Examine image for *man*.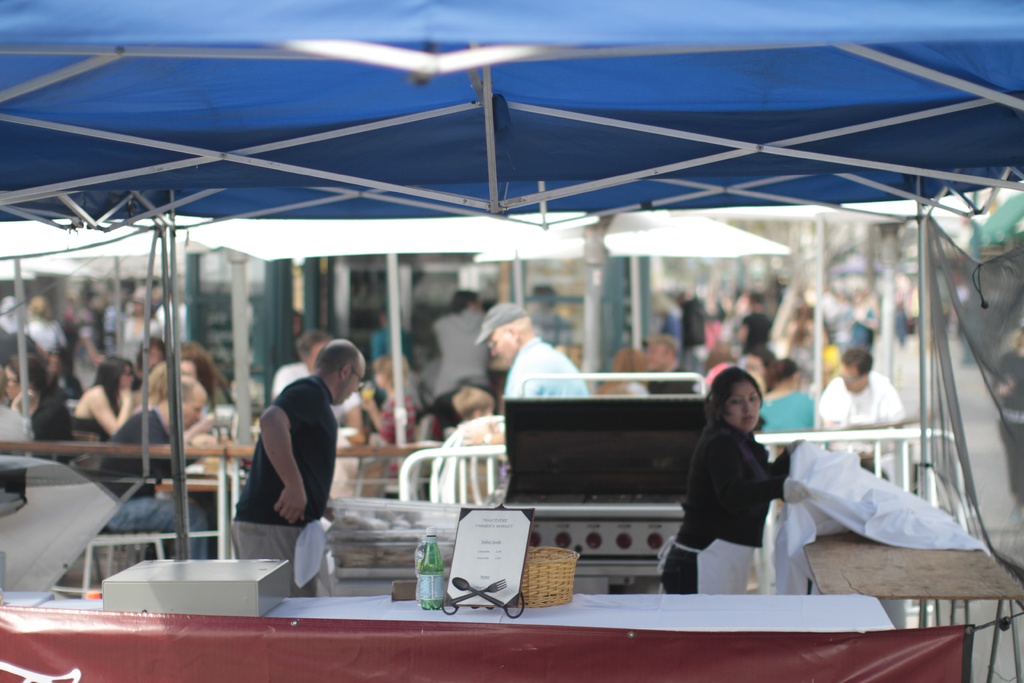
Examination result: 832, 352, 913, 459.
